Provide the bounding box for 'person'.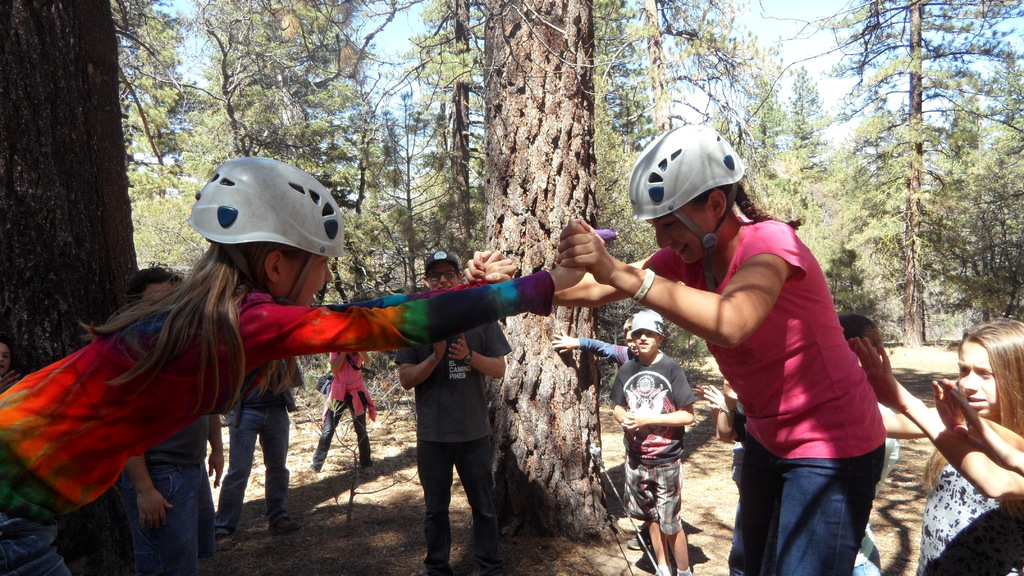
<bbox>838, 312, 1023, 575</bbox>.
